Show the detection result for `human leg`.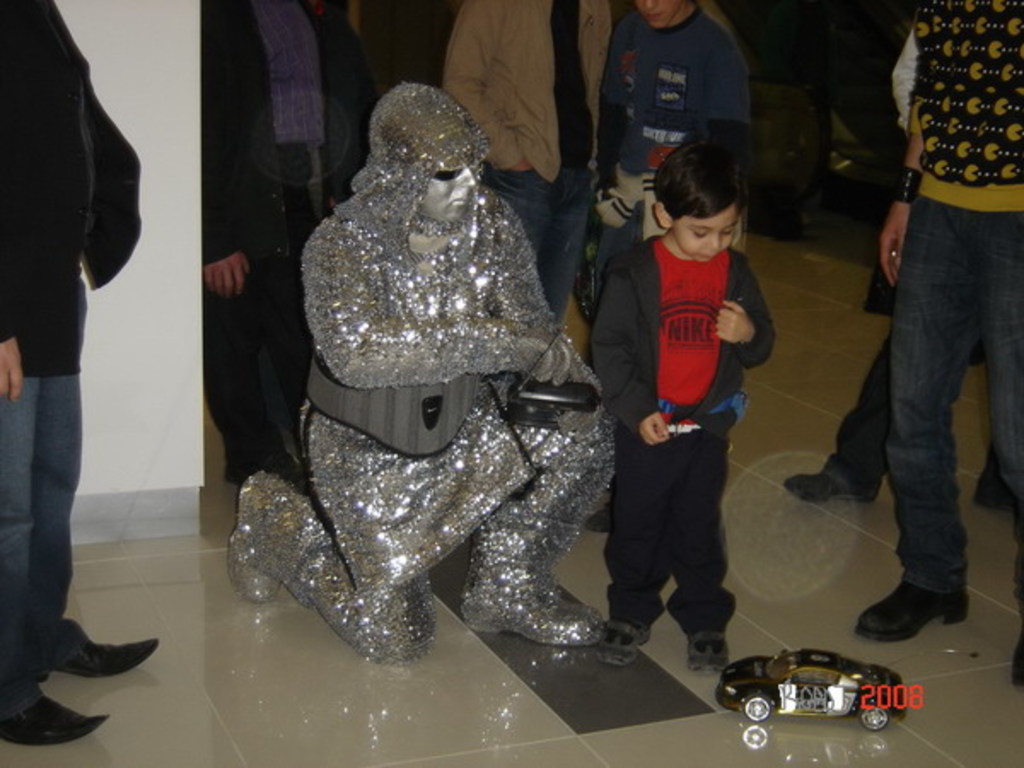
538 169 584 328.
